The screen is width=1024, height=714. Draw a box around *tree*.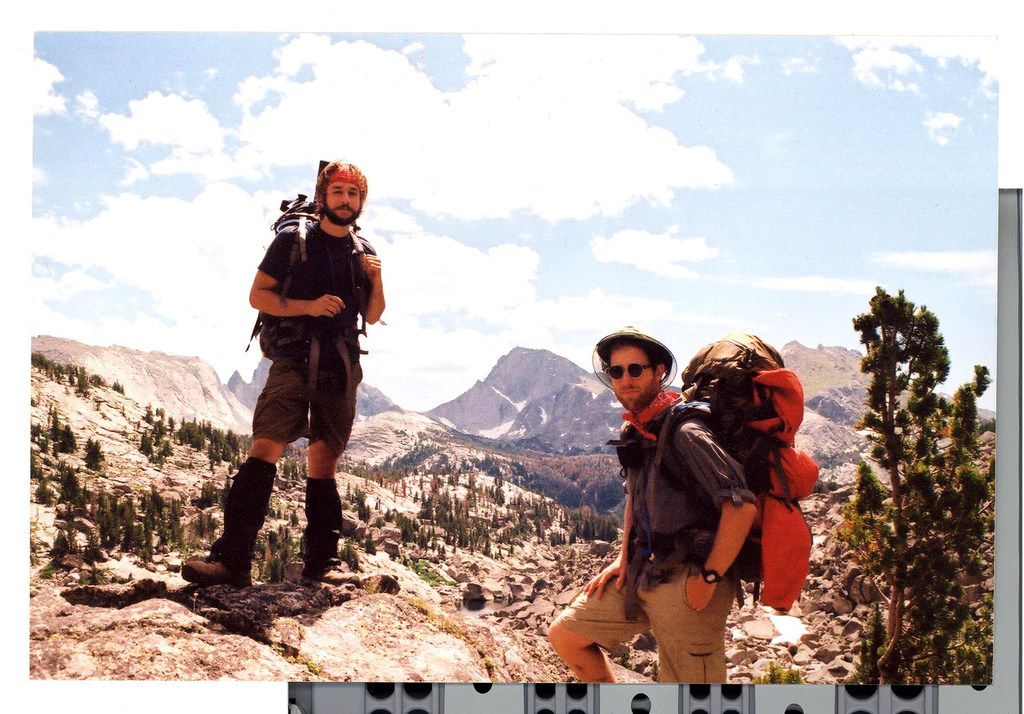
362:503:372:521.
